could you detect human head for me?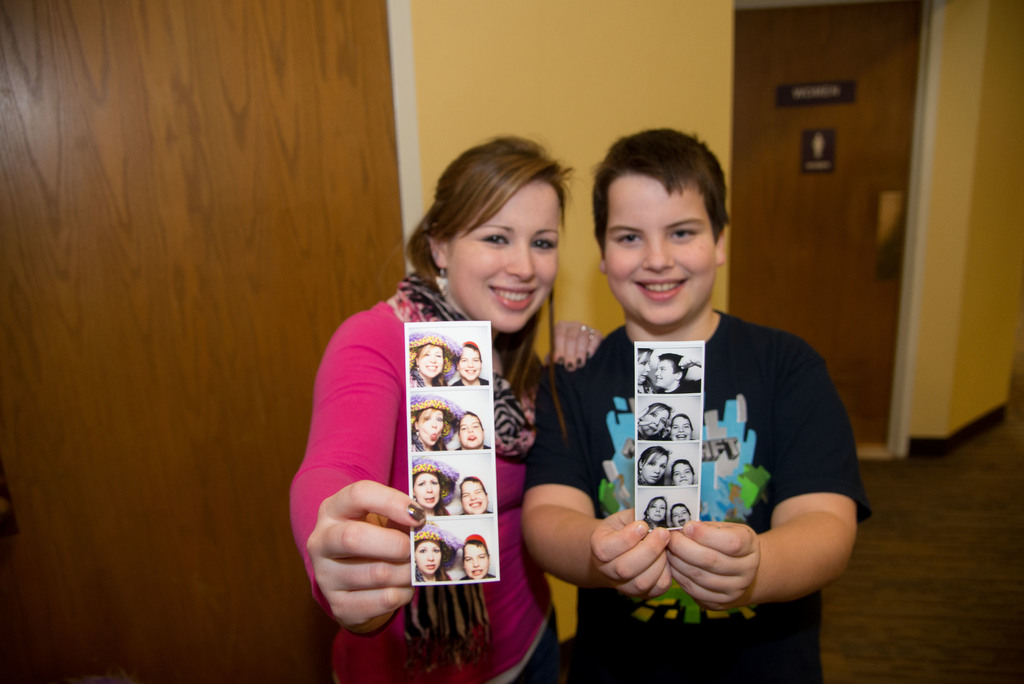
Detection result: pyautogui.locateOnScreen(462, 537, 488, 580).
